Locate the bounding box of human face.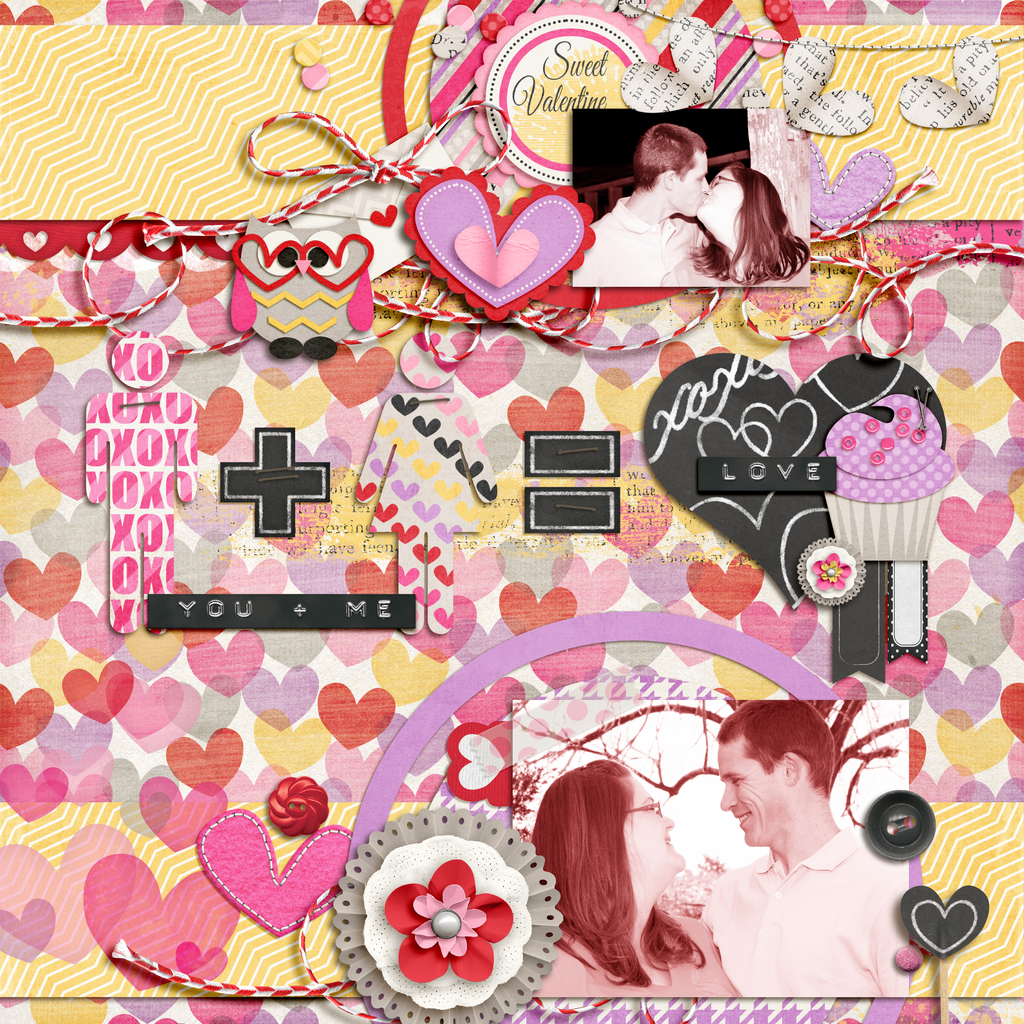
Bounding box: 618,773,685,871.
